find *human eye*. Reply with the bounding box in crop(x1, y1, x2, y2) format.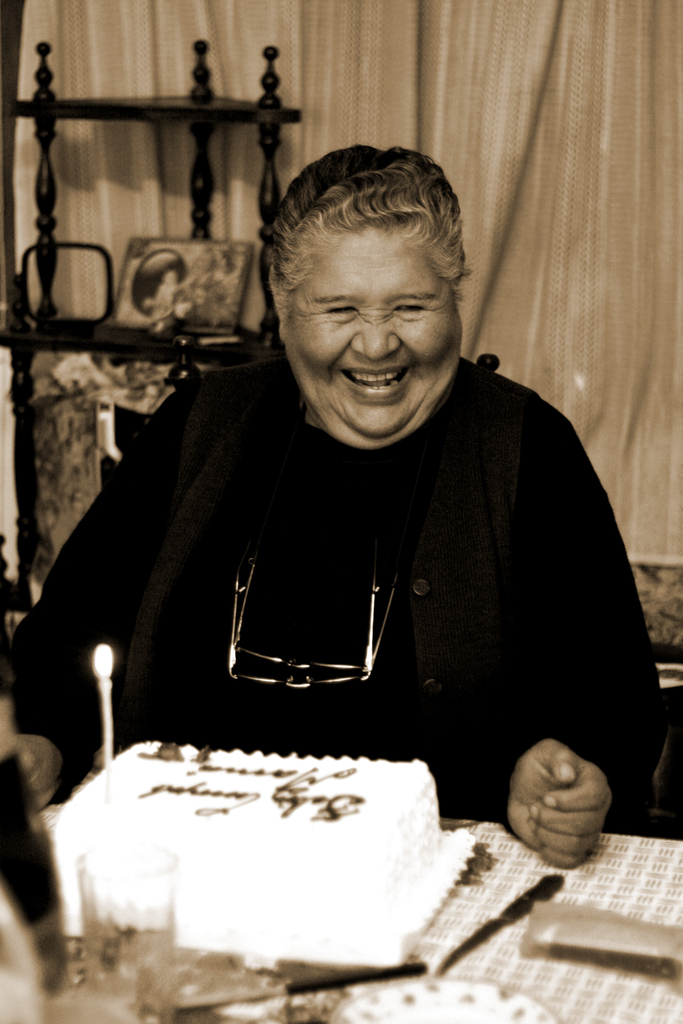
crop(380, 287, 441, 322).
